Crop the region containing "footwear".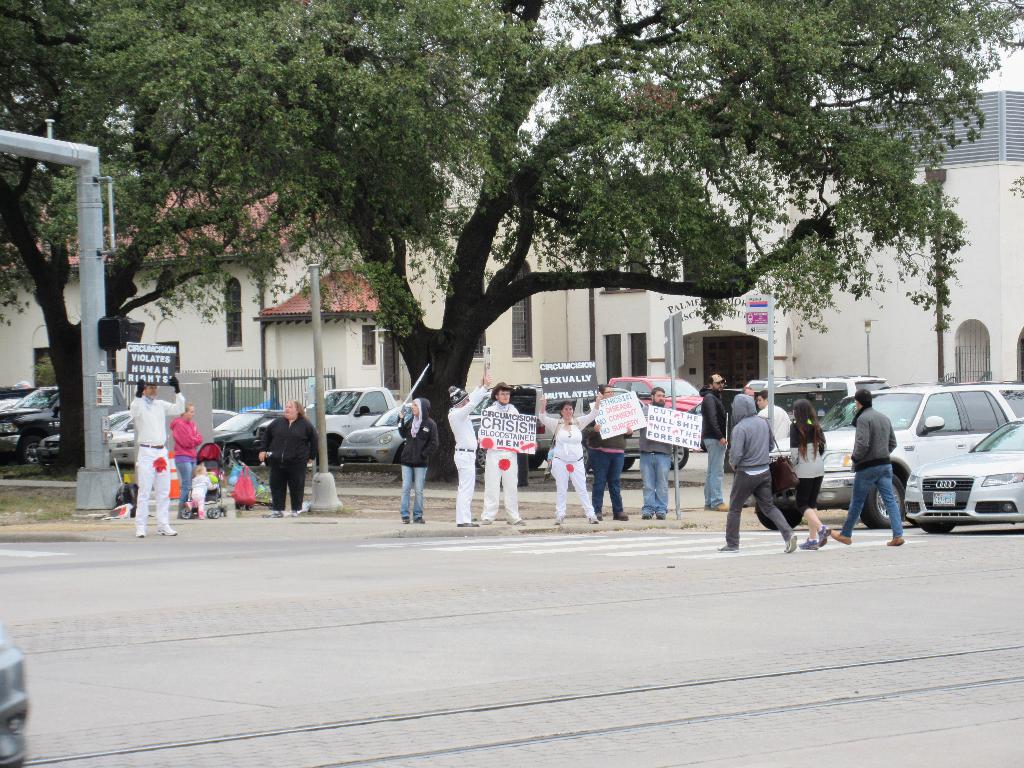
Crop region: x1=636 y1=508 x2=653 y2=519.
